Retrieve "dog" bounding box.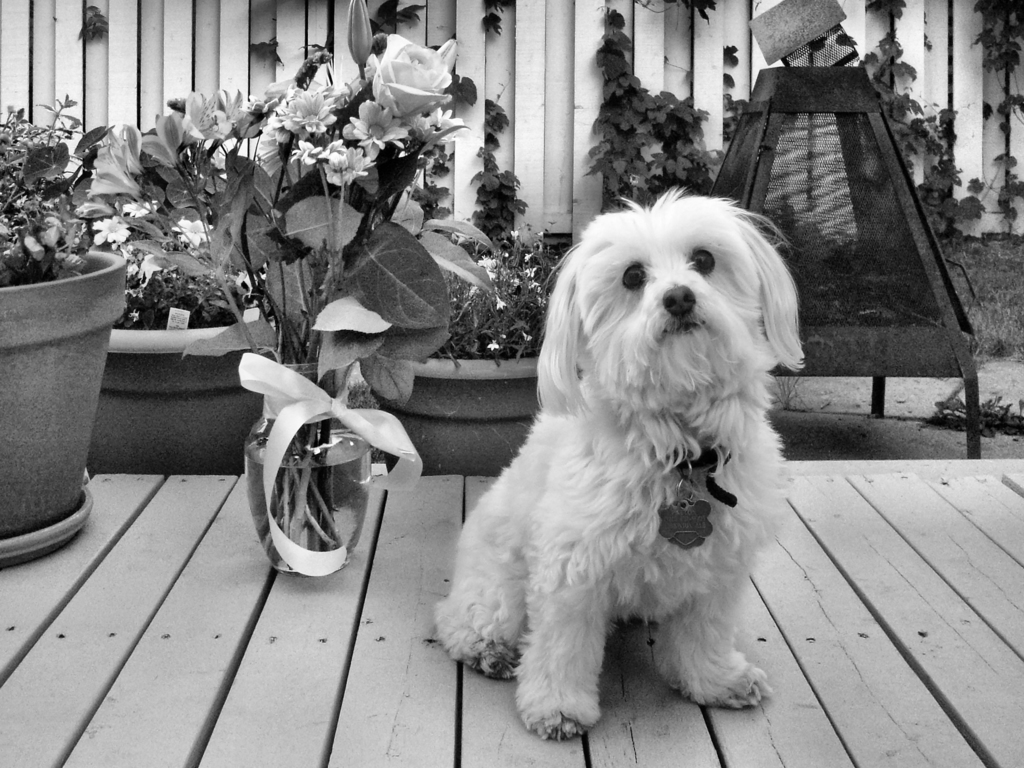
Bounding box: BBox(433, 179, 807, 746).
